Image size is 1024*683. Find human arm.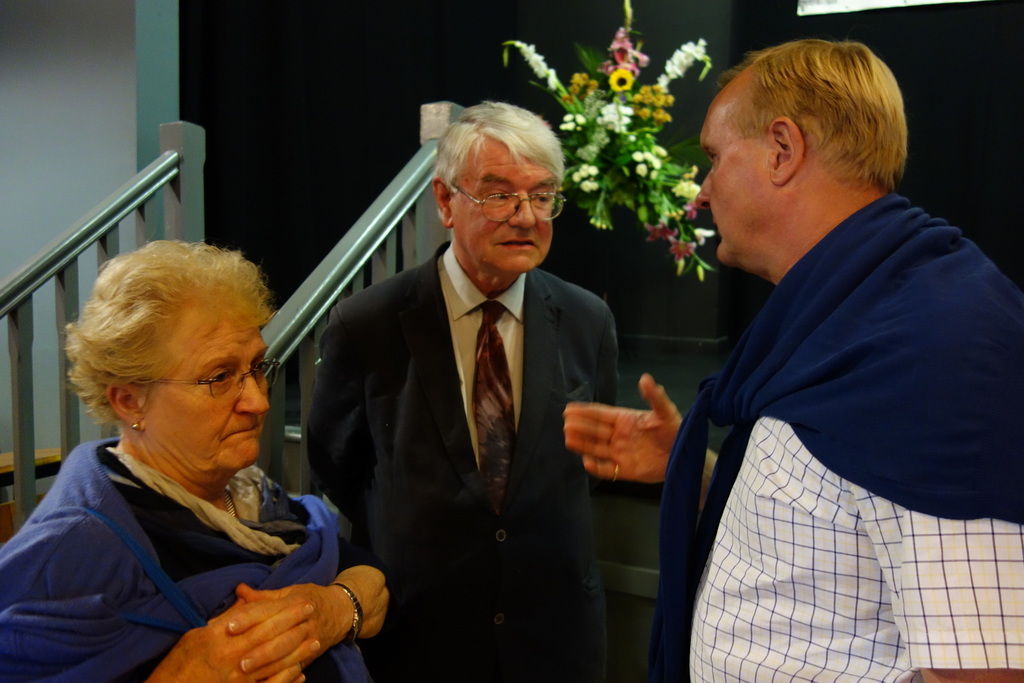
(564, 374, 718, 506).
